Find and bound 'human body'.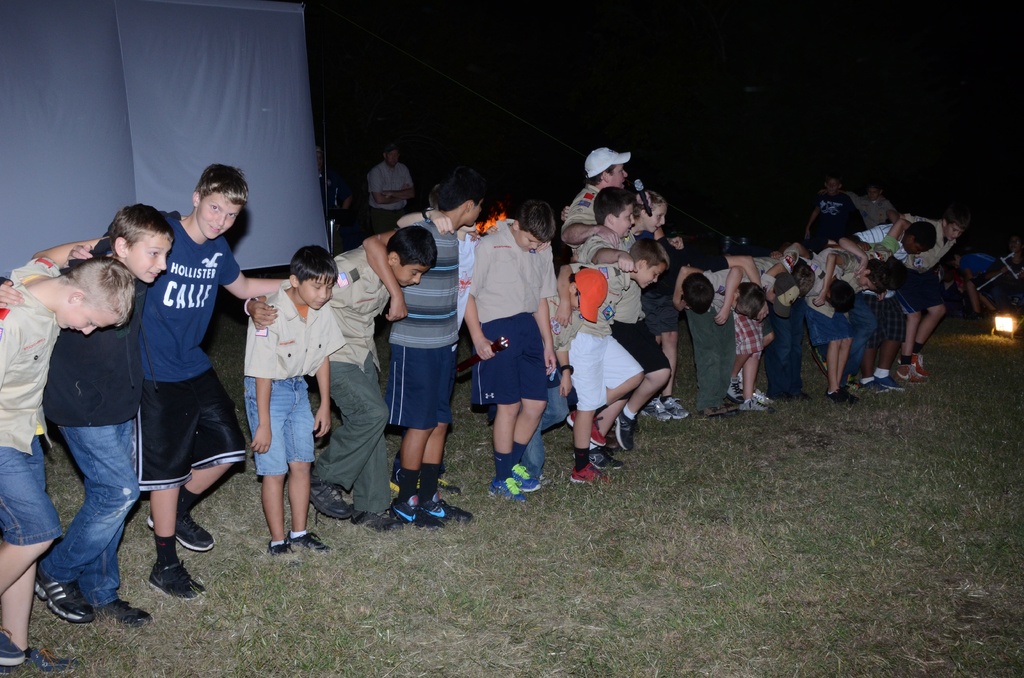
Bound: region(694, 255, 776, 407).
